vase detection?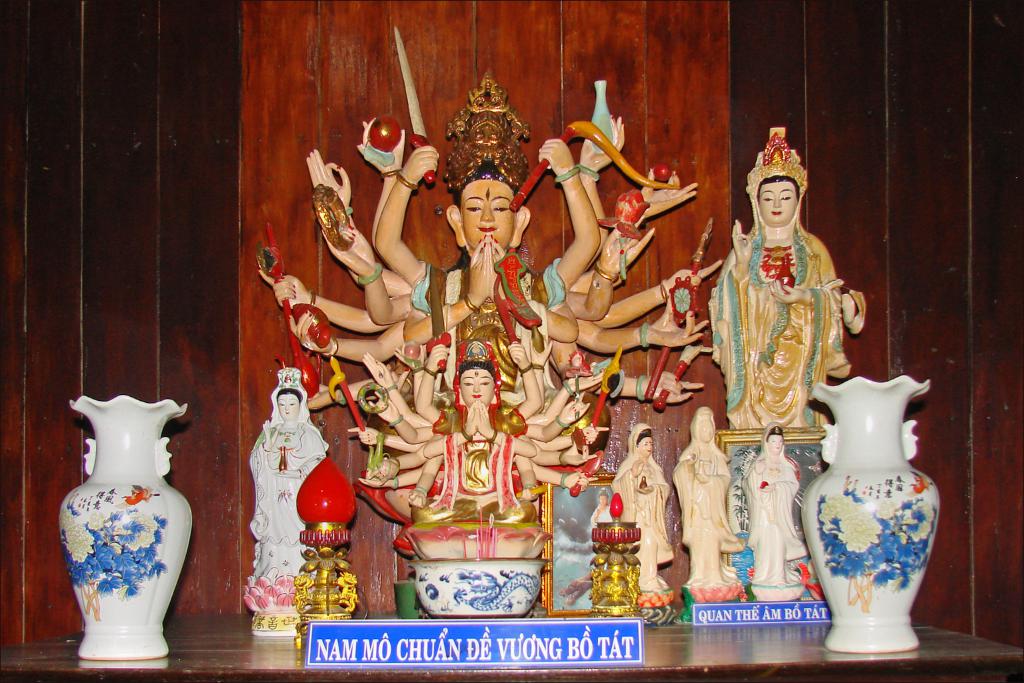
57,393,191,664
